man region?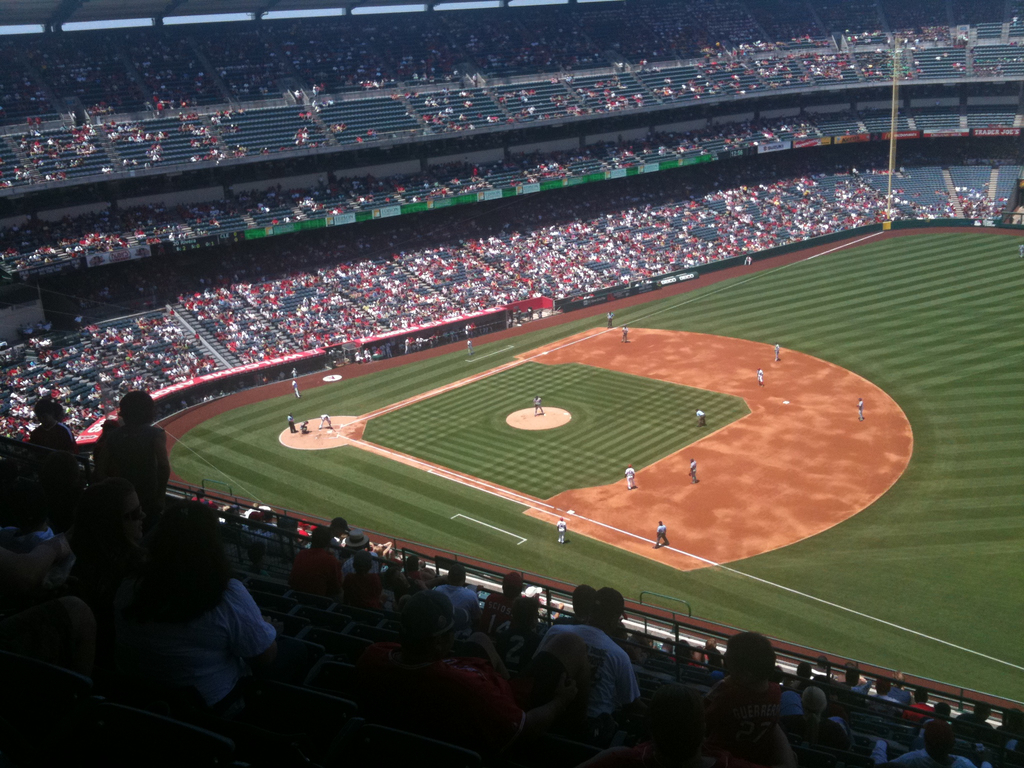
box(685, 458, 701, 484)
